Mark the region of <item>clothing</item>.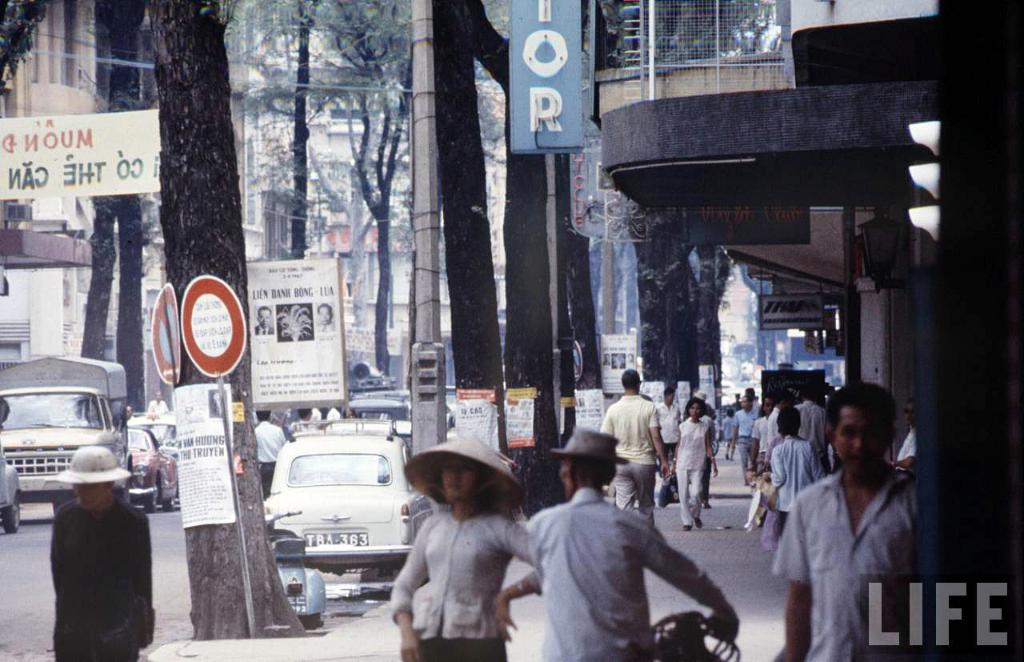
Region: 752, 420, 768, 471.
